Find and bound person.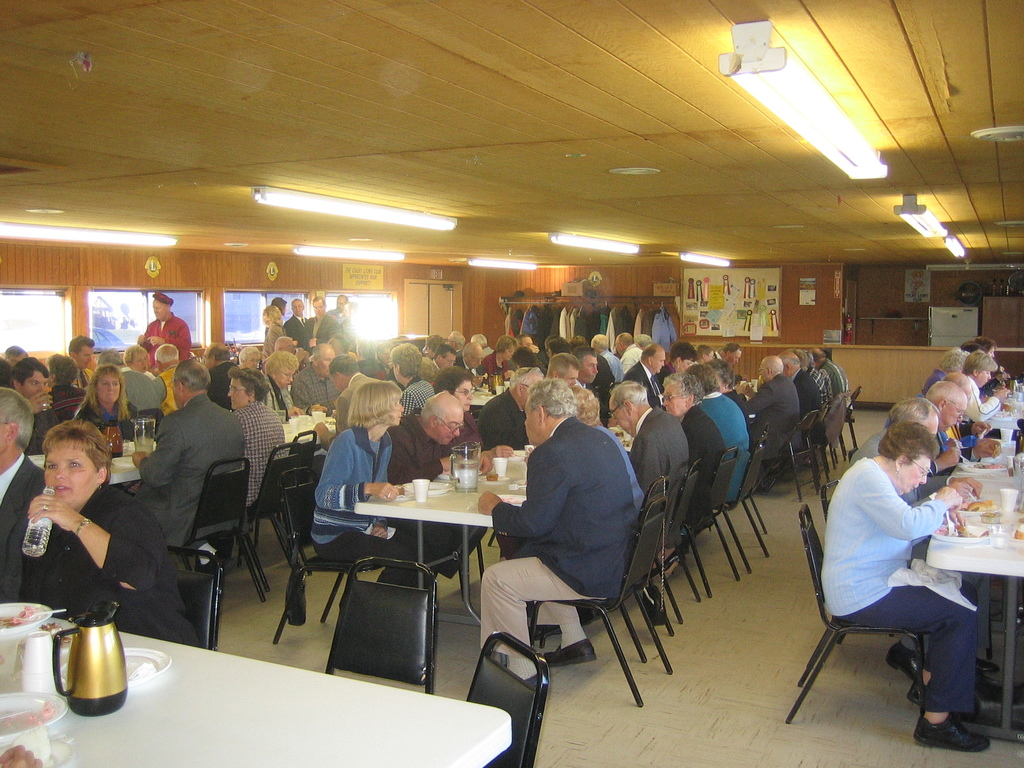
Bound: {"left": 660, "top": 373, "right": 723, "bottom": 496}.
